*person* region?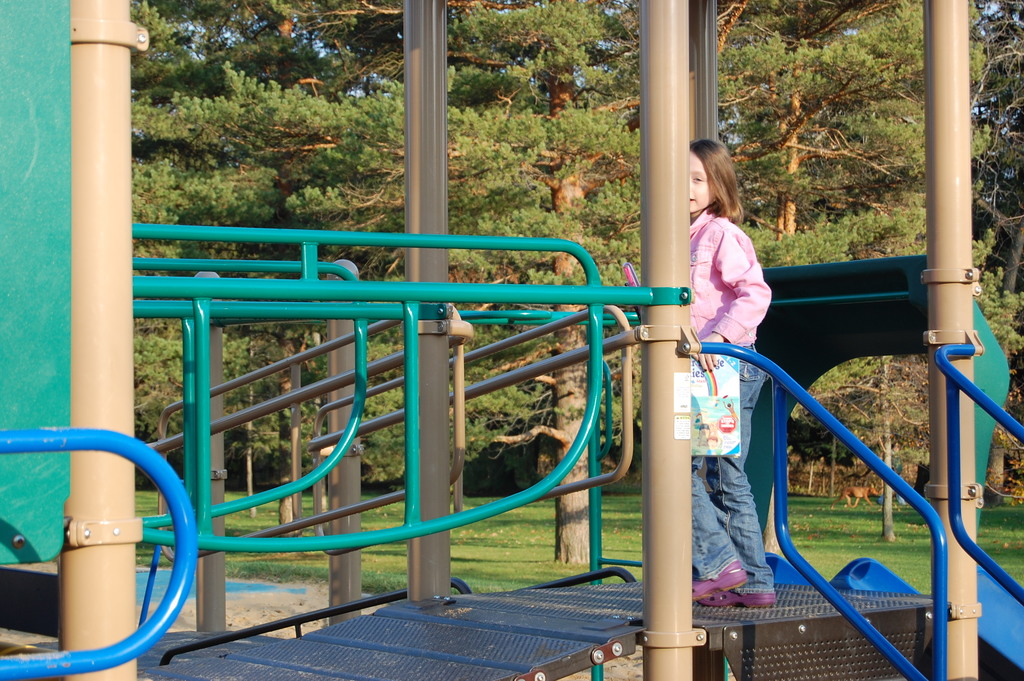
[692,137,772,612]
